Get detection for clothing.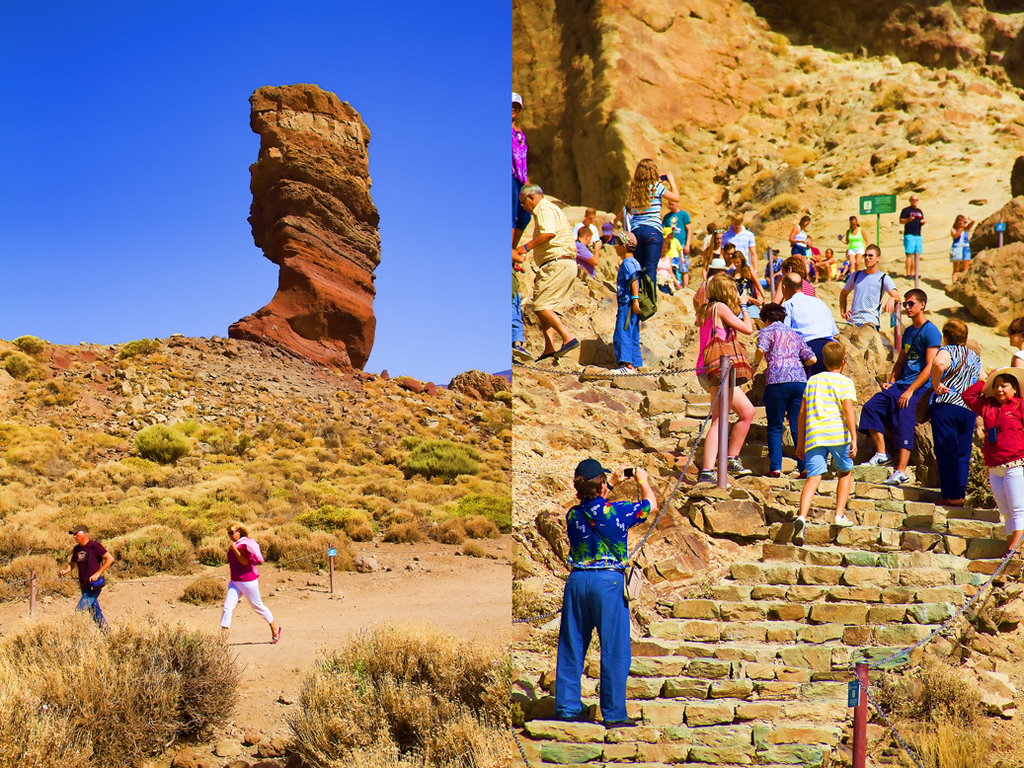
Detection: crop(59, 537, 110, 639).
